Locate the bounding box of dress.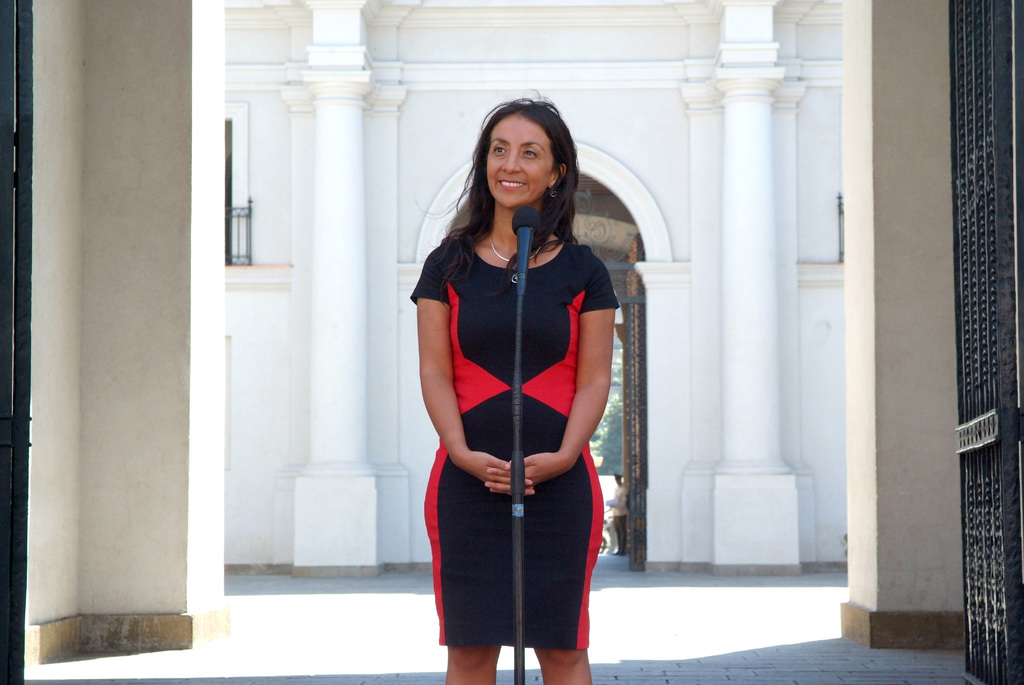
Bounding box: crop(409, 237, 620, 649).
